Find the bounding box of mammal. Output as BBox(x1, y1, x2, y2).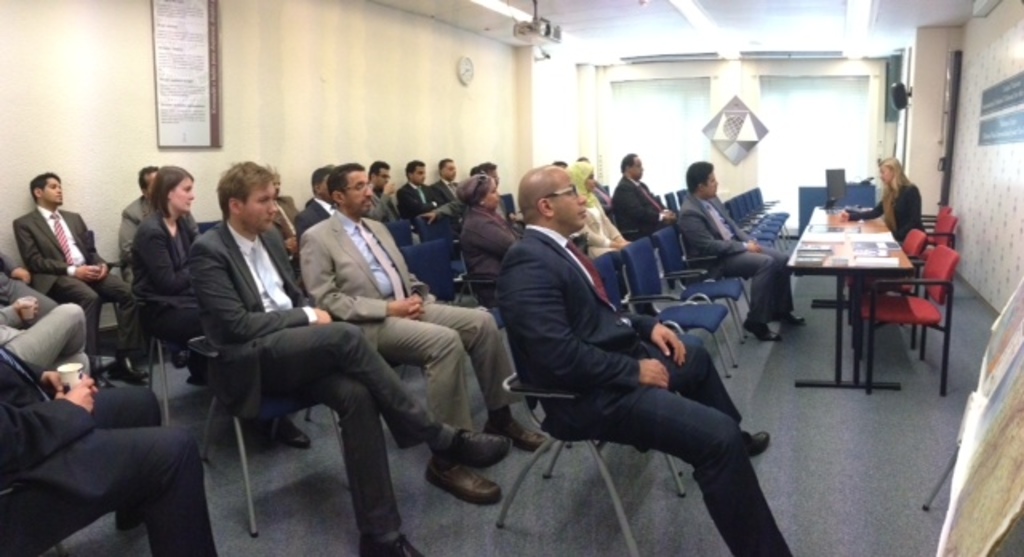
BBox(397, 165, 453, 243).
